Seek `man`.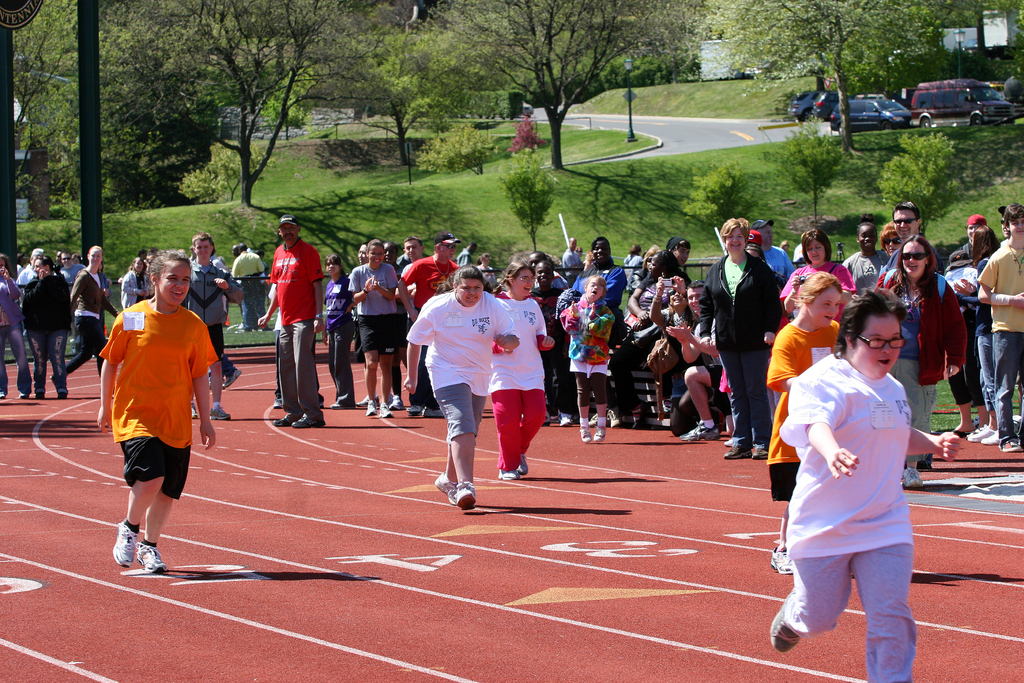
(left=530, top=254, right=577, bottom=436).
